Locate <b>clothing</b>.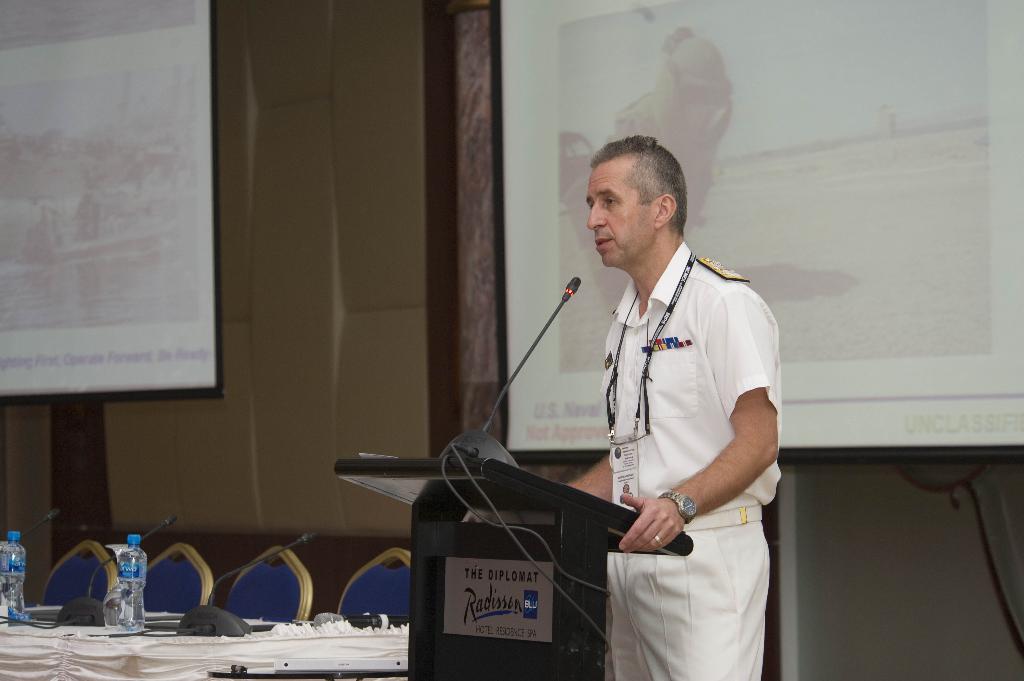
Bounding box: x1=573, y1=211, x2=787, y2=659.
